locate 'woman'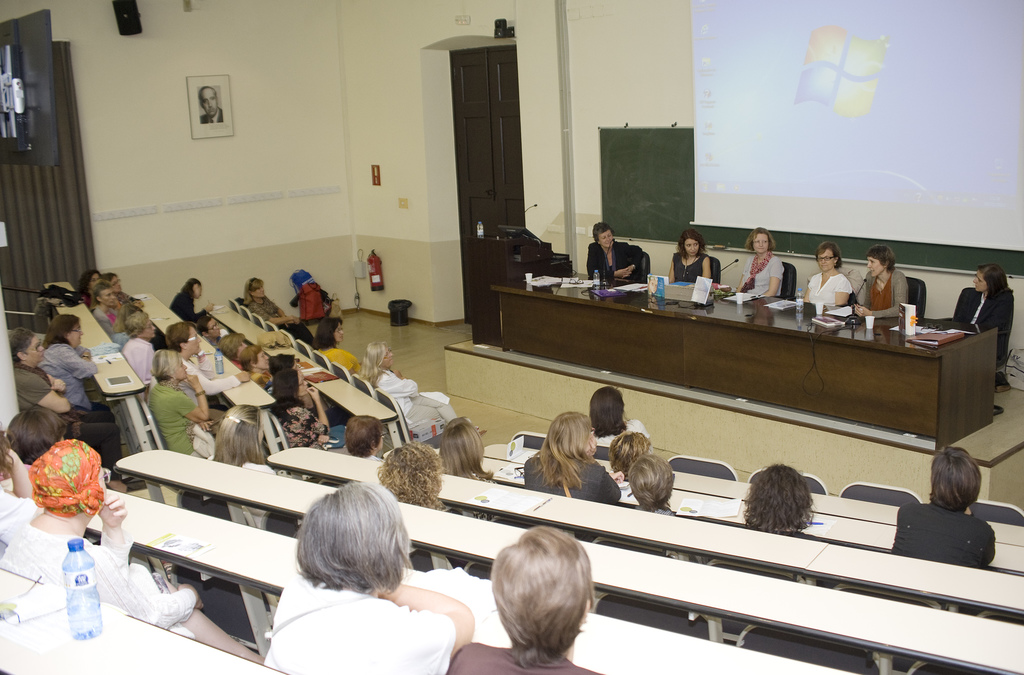
{"x1": 12, "y1": 326, "x2": 124, "y2": 482}
